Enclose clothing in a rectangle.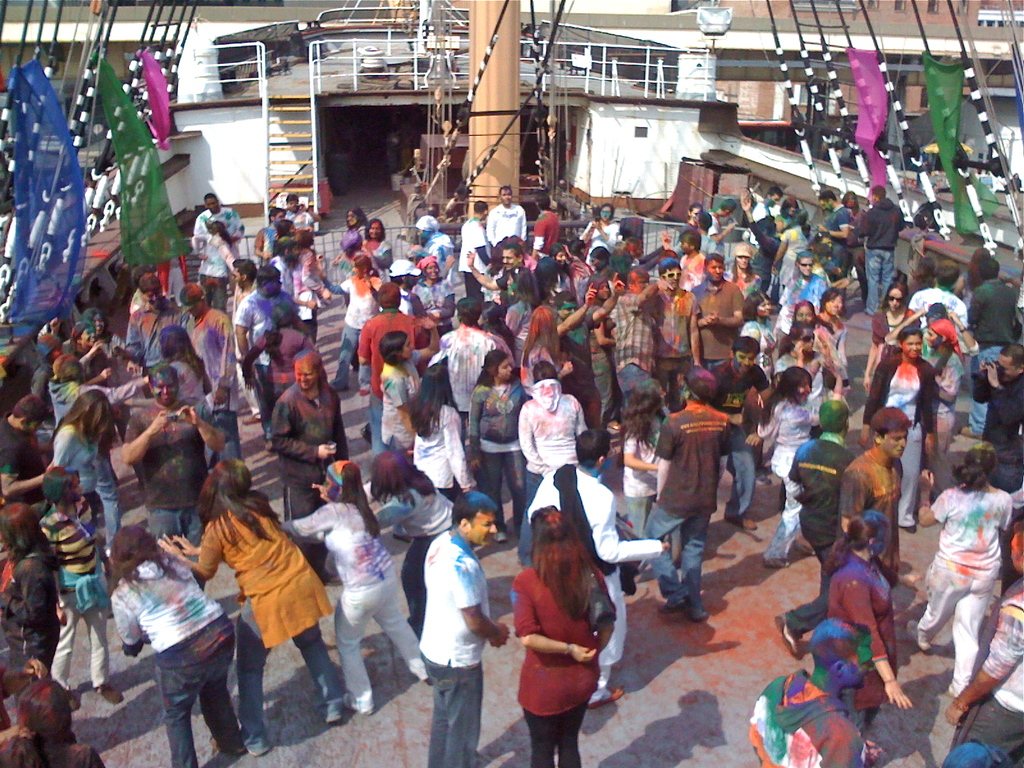
select_region(435, 323, 501, 413).
